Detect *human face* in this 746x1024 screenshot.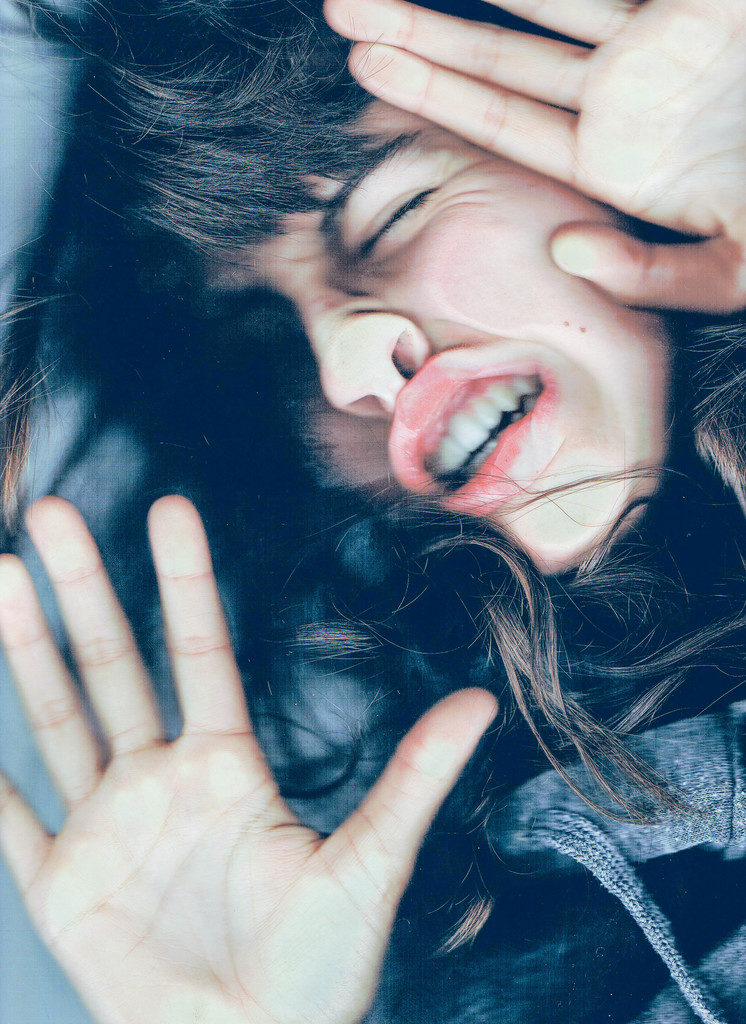
Detection: select_region(185, 99, 668, 571).
